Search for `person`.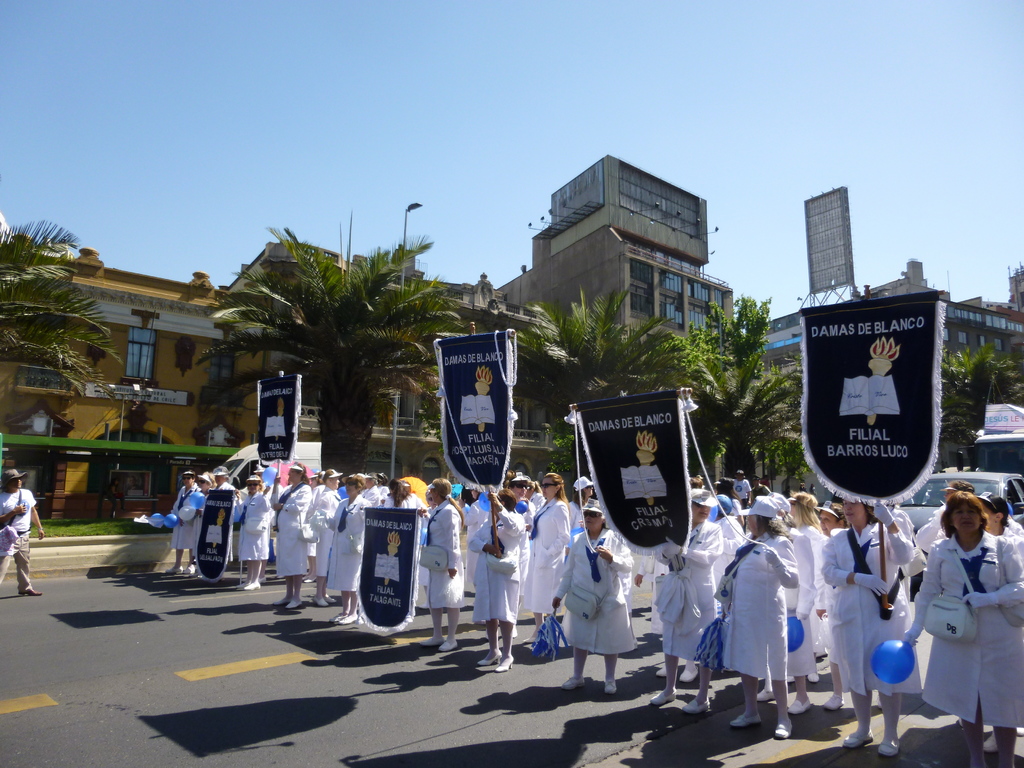
Found at detection(216, 469, 236, 498).
